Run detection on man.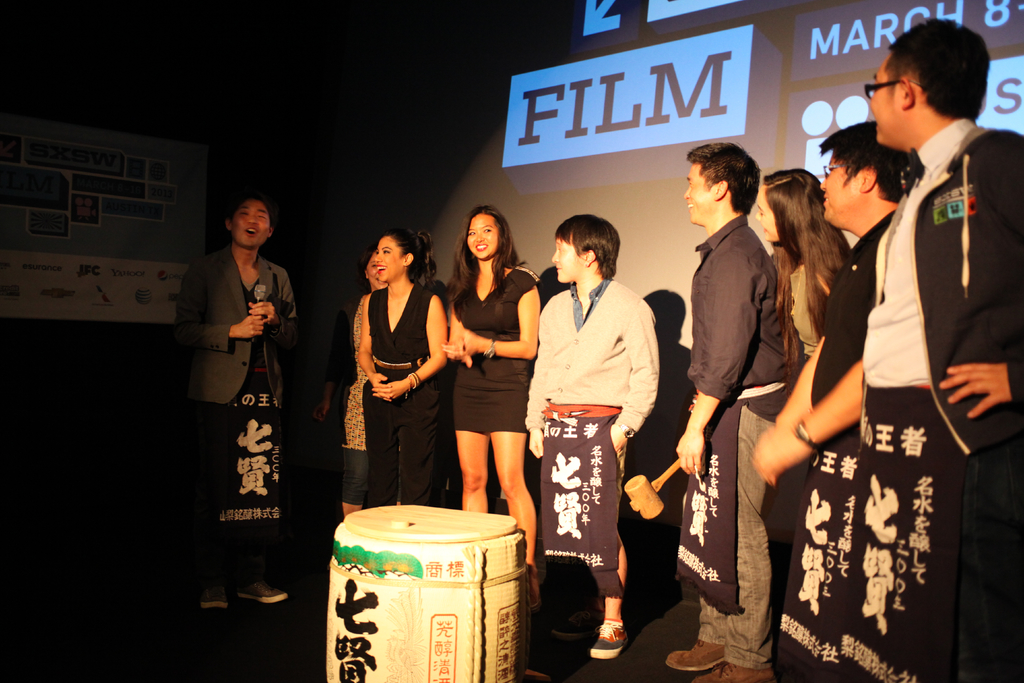
Result: (x1=653, y1=137, x2=785, y2=682).
